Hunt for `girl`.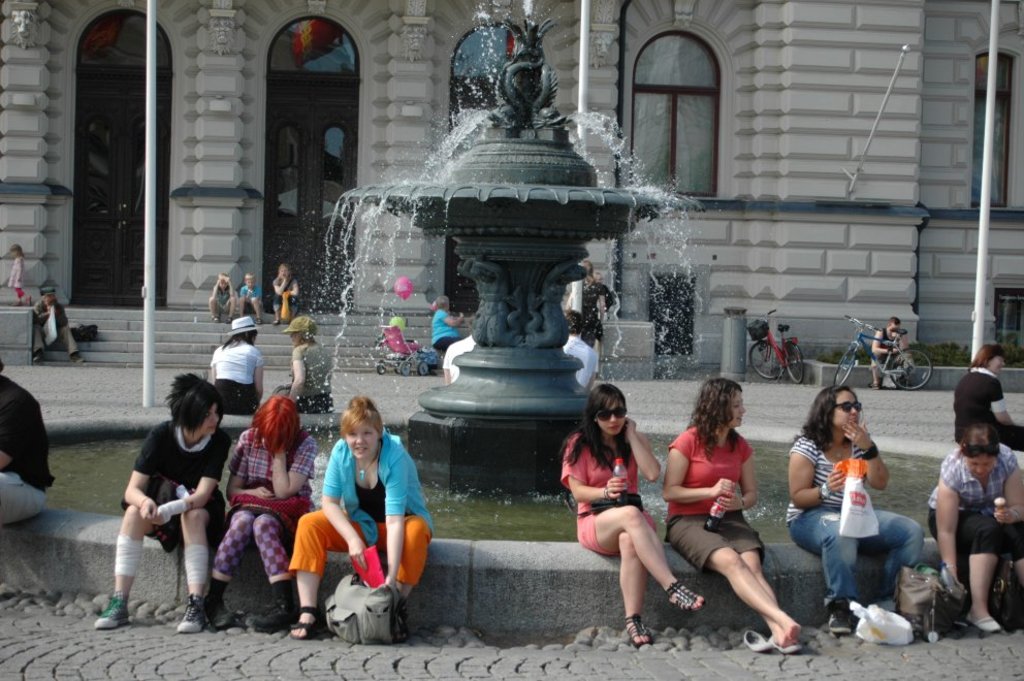
Hunted down at 192,391,326,639.
